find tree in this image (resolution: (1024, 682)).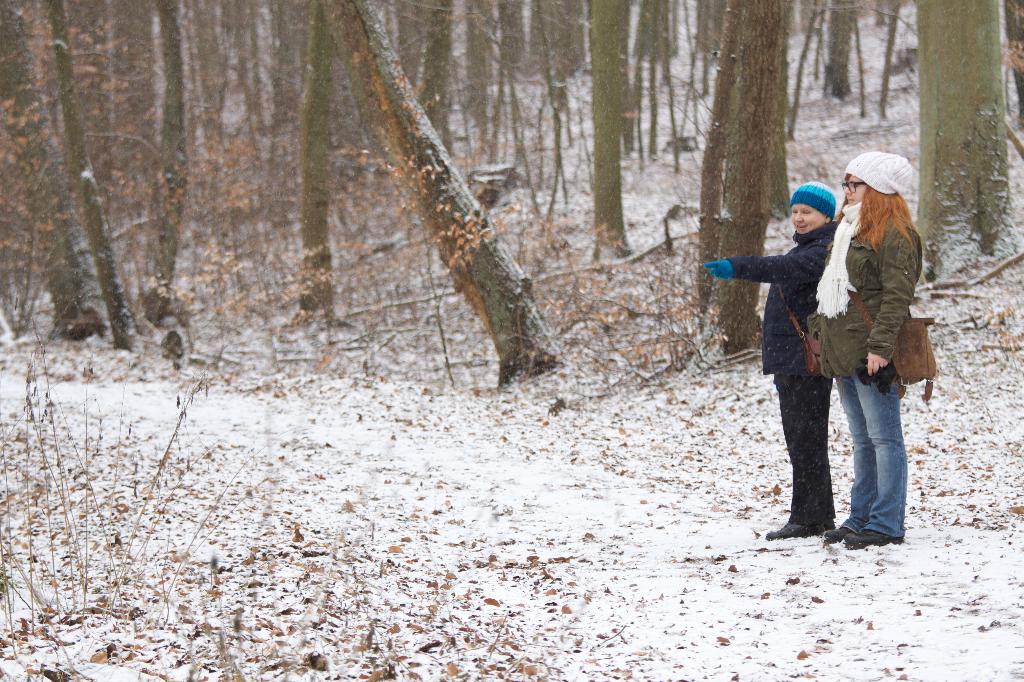
916 1 1011 227.
